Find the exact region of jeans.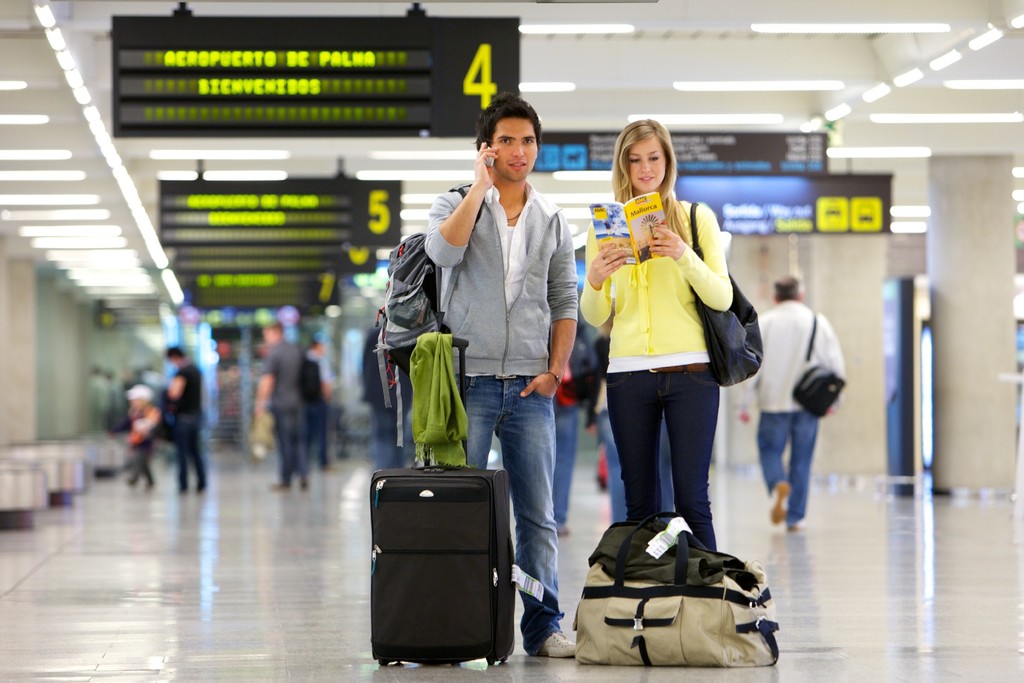
Exact region: l=757, t=406, r=815, b=514.
